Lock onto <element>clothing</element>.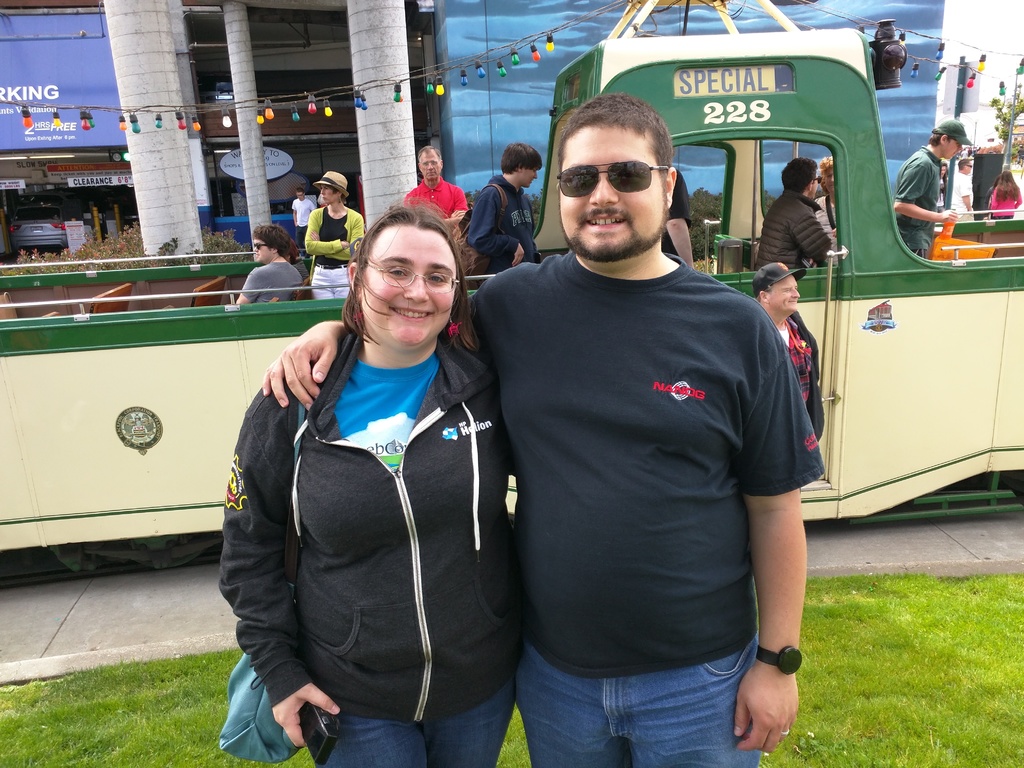
Locked: (x1=781, y1=306, x2=832, y2=446).
